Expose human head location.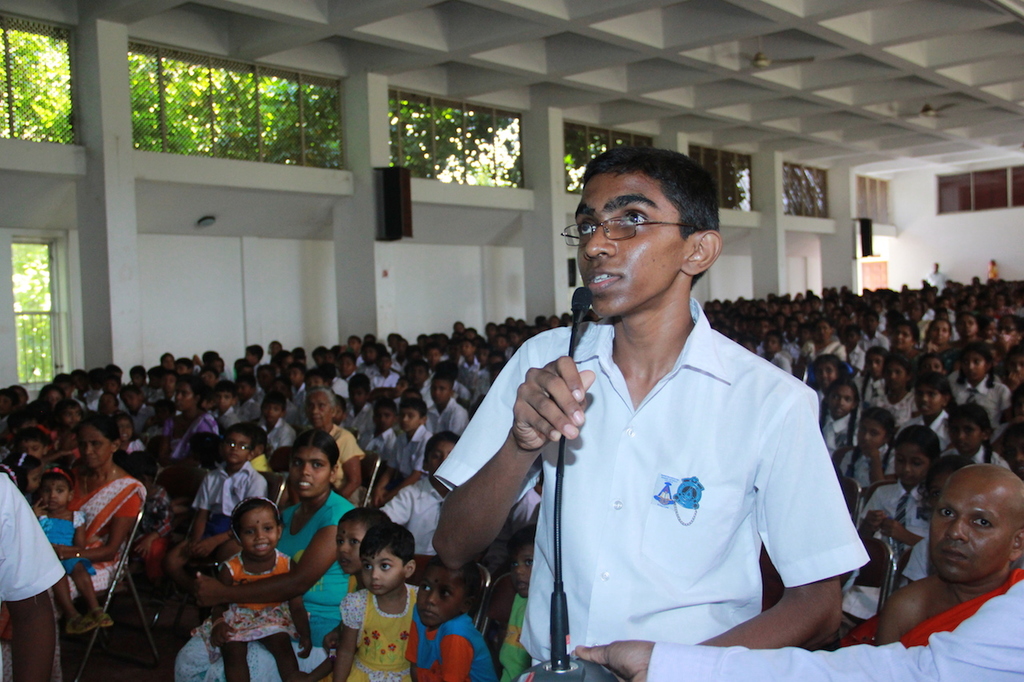
Exposed at {"left": 497, "top": 322, "right": 509, "bottom": 341}.
